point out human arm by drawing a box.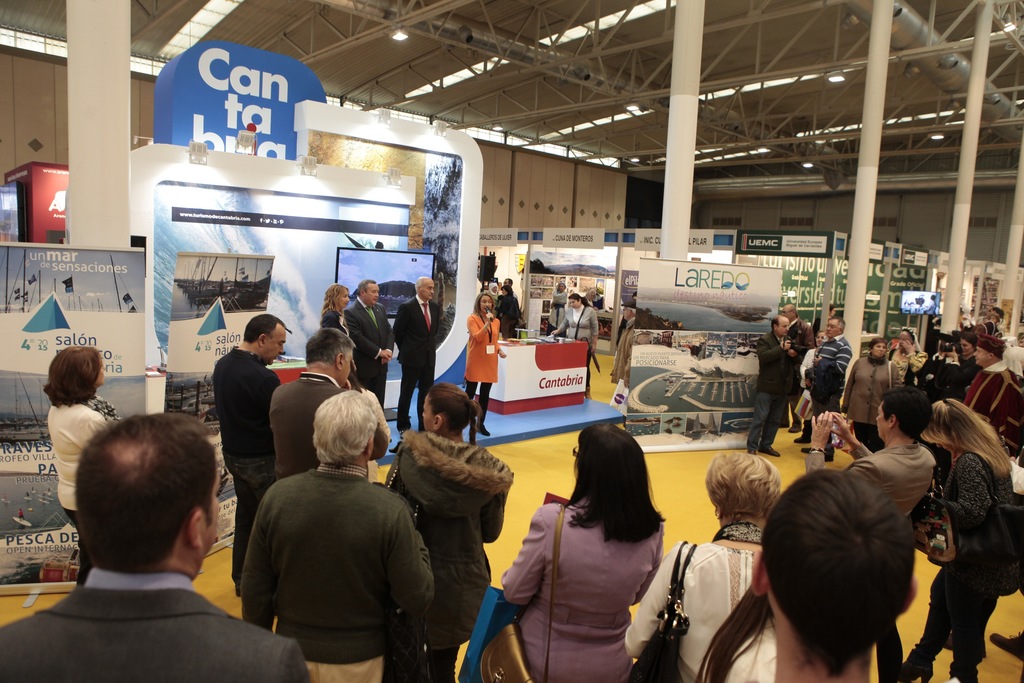
(x1=387, y1=463, x2=410, y2=514).
